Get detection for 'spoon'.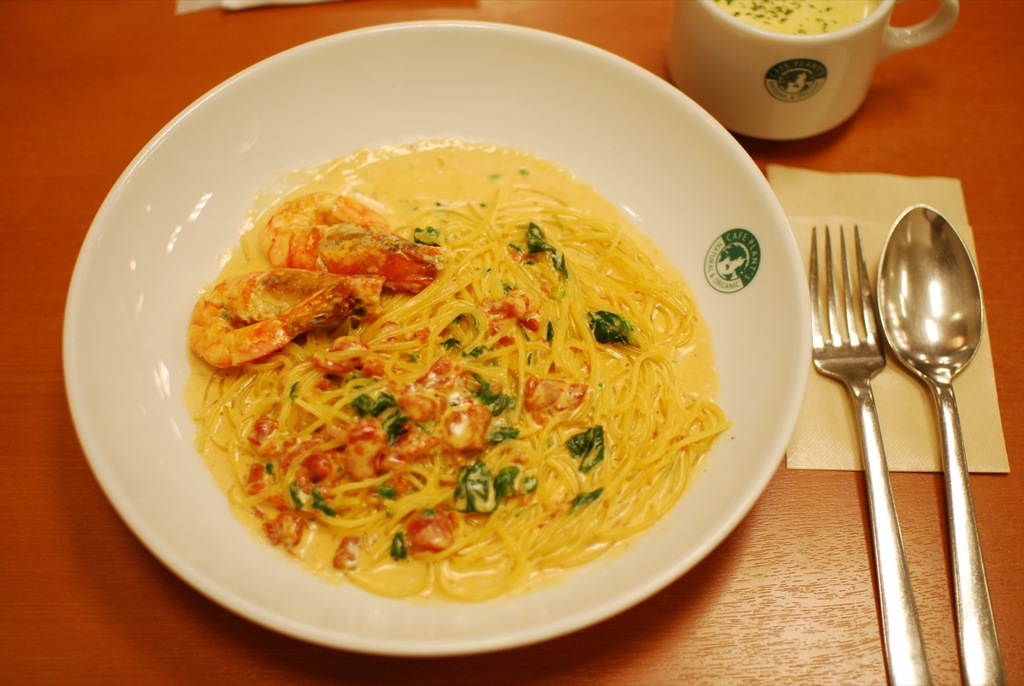
Detection: BBox(877, 206, 985, 685).
